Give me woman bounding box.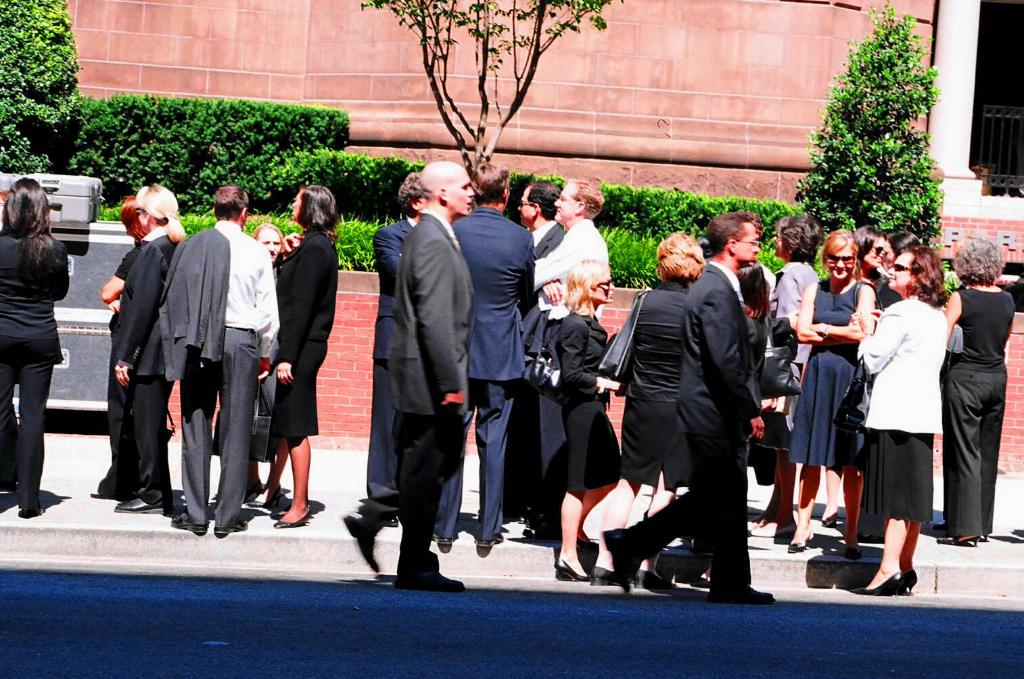
<box>795,228,876,554</box>.
